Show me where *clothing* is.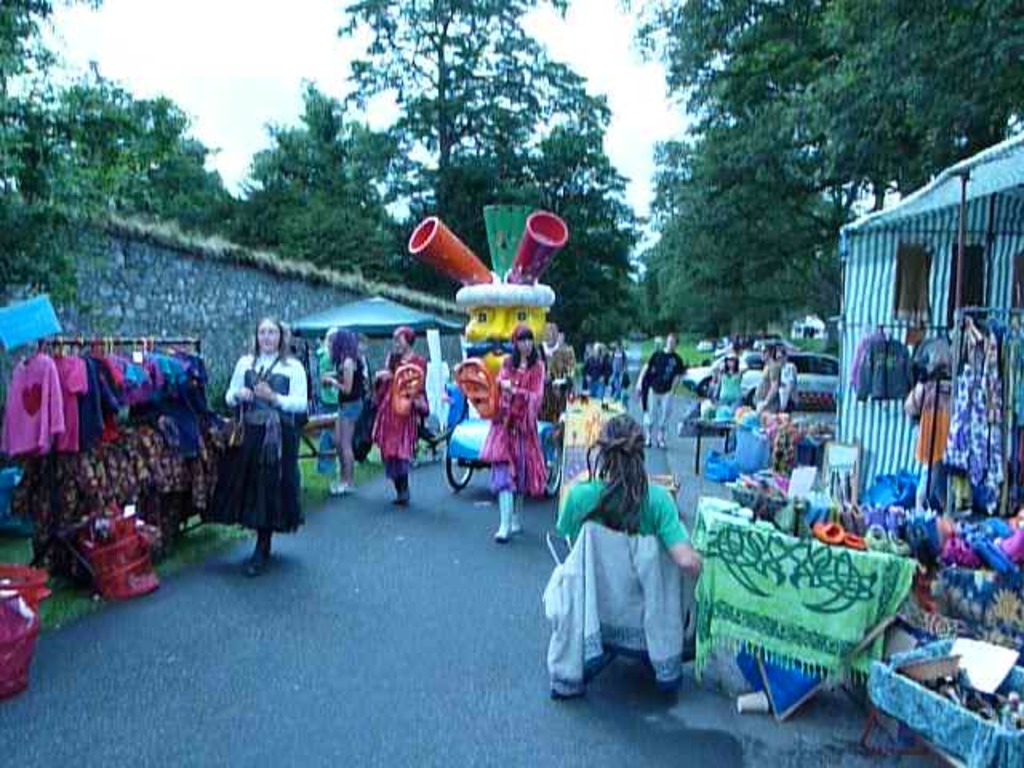
*clothing* is at 557 480 691 547.
